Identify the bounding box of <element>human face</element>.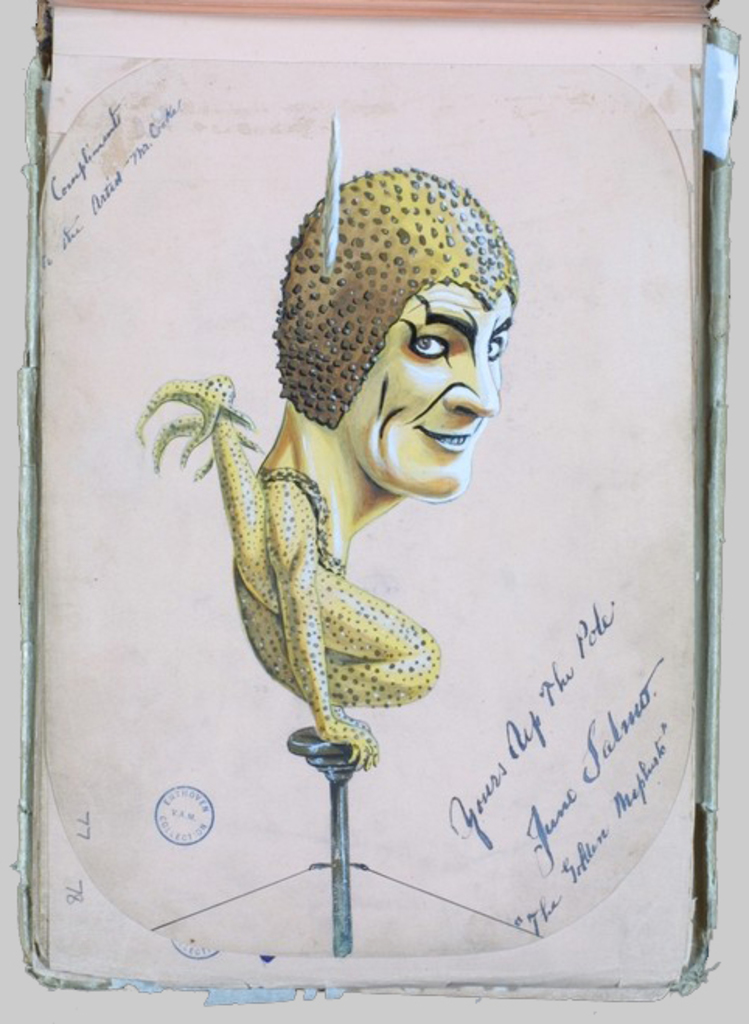
detection(371, 277, 511, 496).
